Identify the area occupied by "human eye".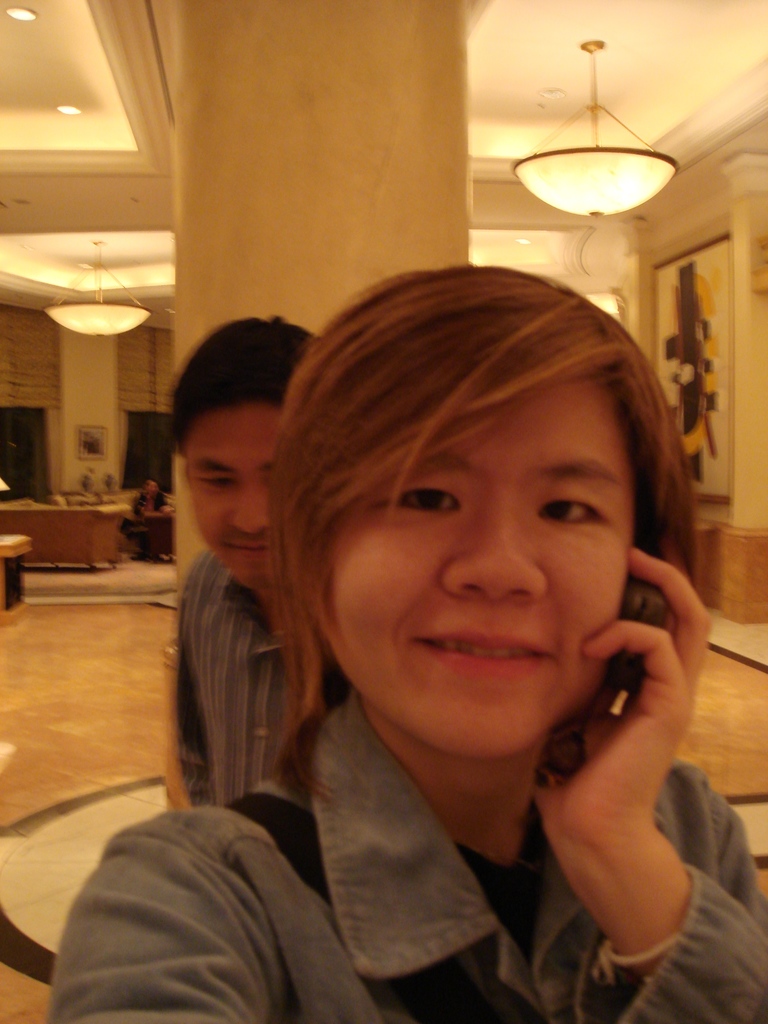
Area: 388,473,484,546.
